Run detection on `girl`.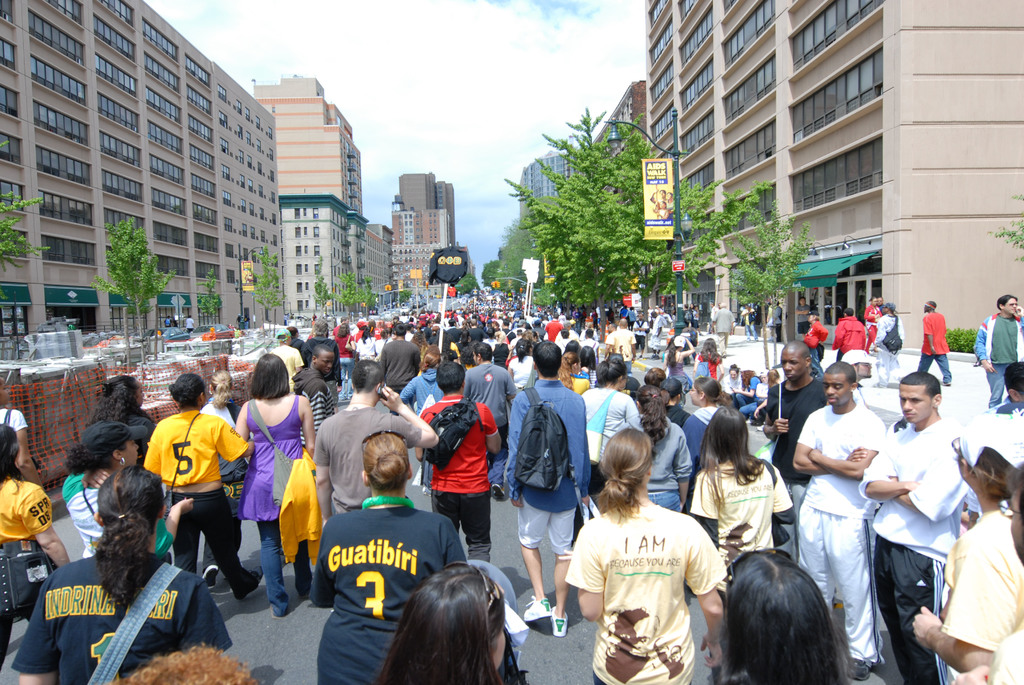
Result: <bbox>396, 351, 443, 489</bbox>.
